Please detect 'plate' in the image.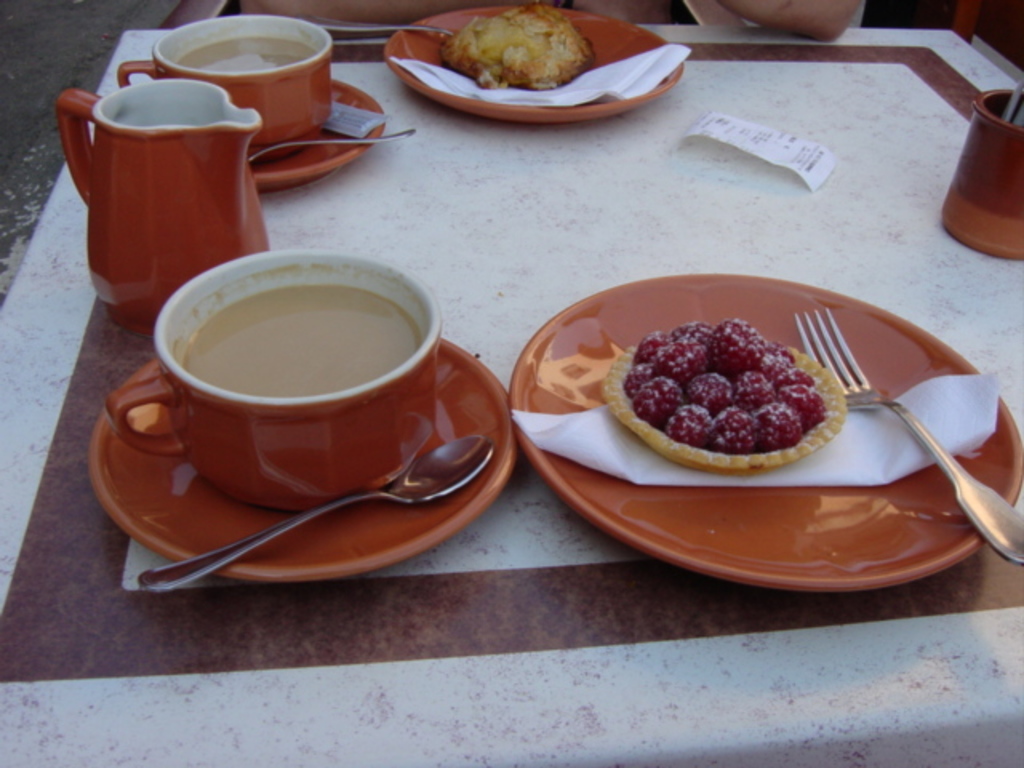
<box>387,5,690,130</box>.
